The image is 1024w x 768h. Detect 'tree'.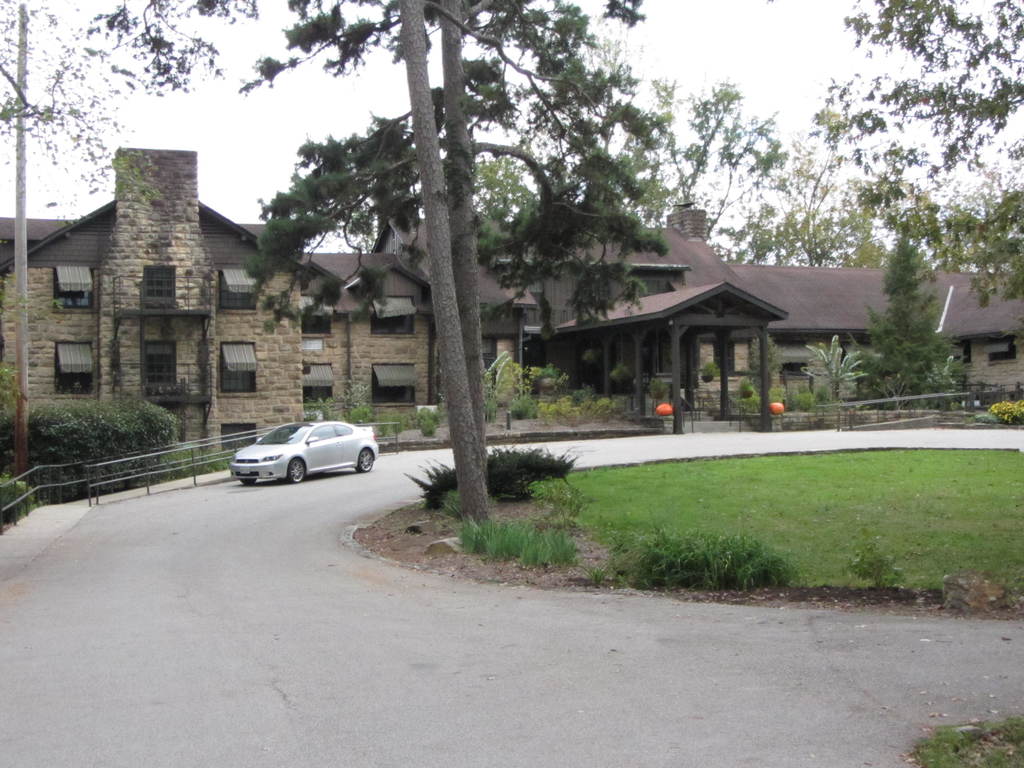
Detection: {"left": 871, "top": 233, "right": 975, "bottom": 399}.
